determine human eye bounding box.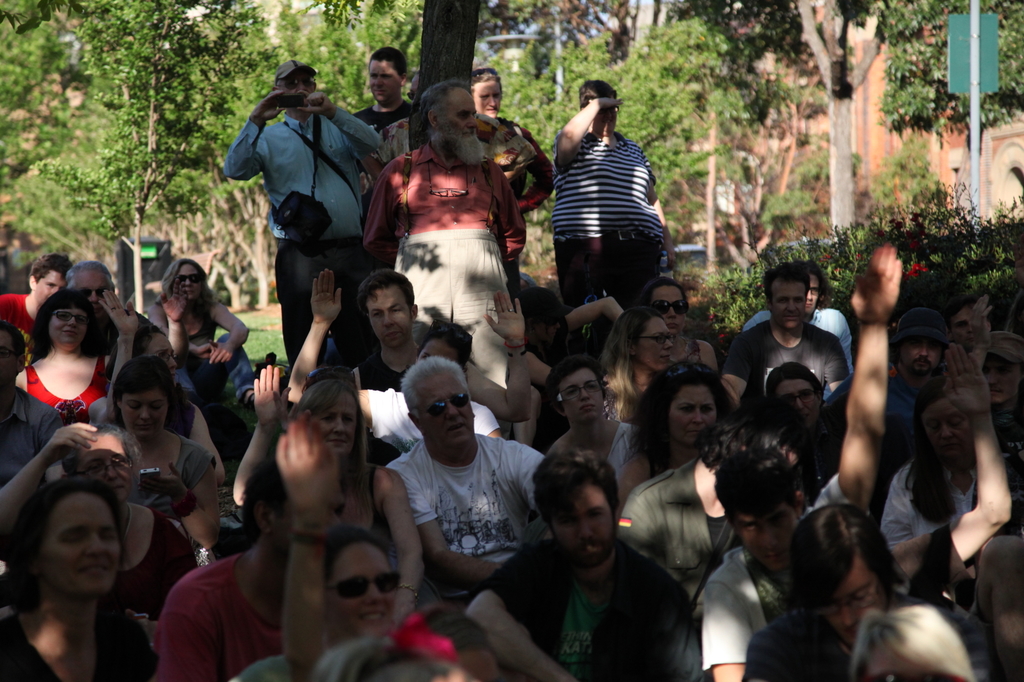
Determined: x1=382 y1=74 x2=392 y2=79.
